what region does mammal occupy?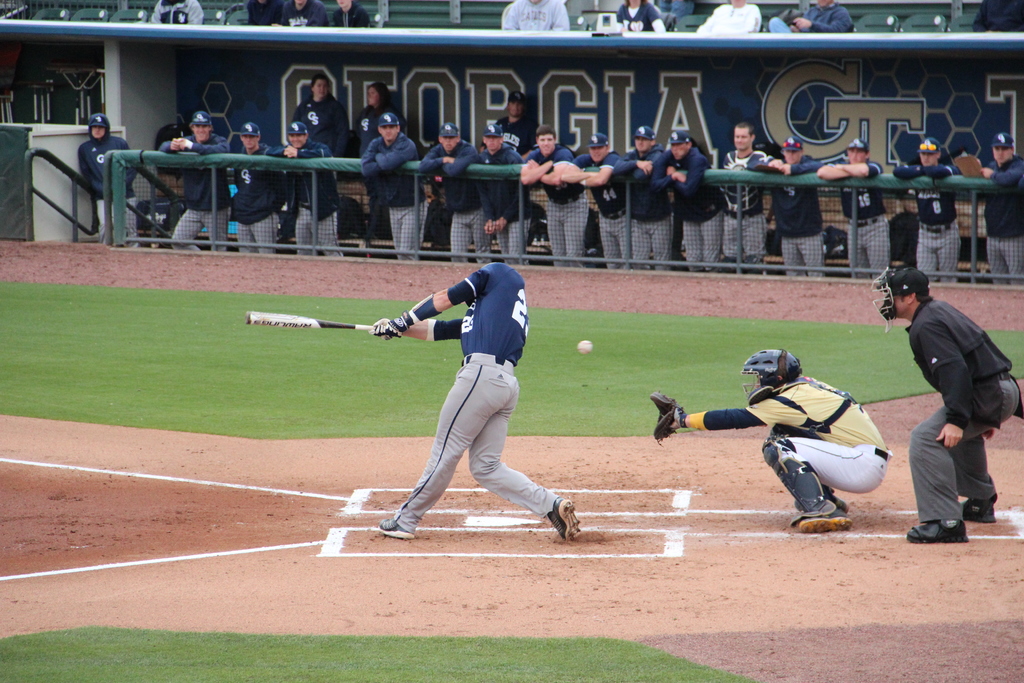
[769,0,853,33].
